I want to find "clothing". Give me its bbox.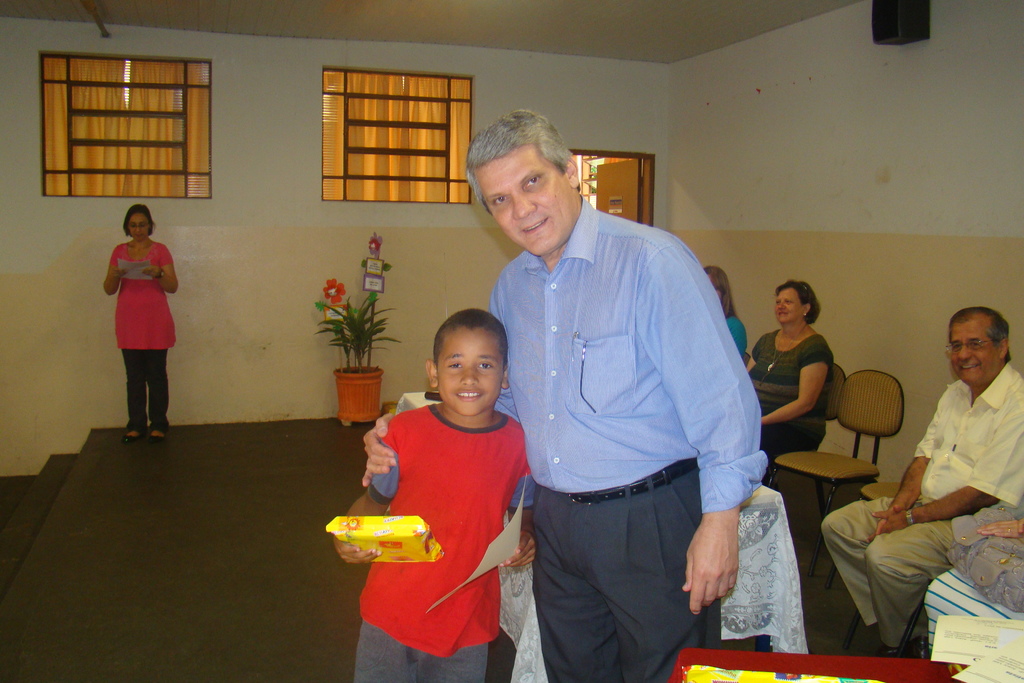
<box>725,318,754,366</box>.
